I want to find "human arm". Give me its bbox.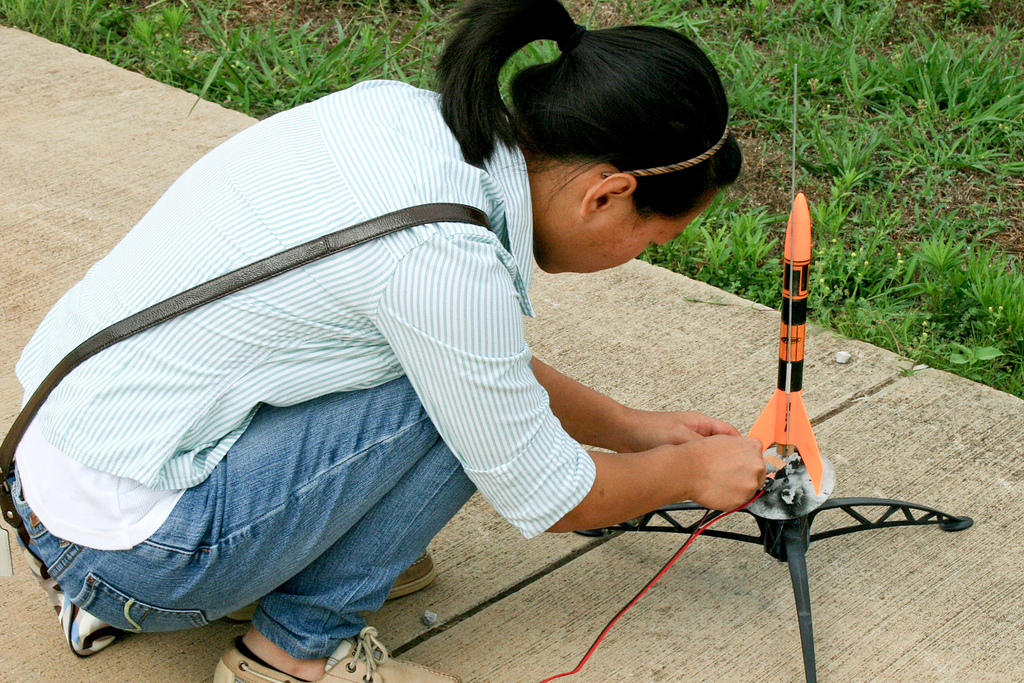
region(517, 344, 763, 460).
